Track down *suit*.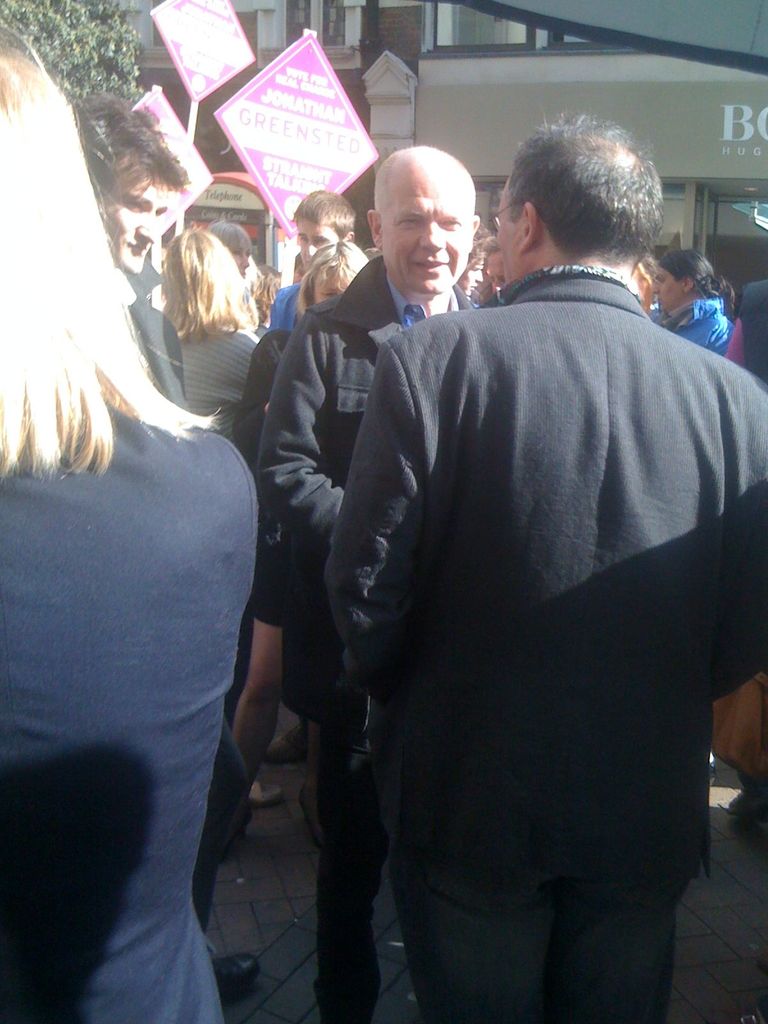
Tracked to region(308, 169, 733, 1021).
